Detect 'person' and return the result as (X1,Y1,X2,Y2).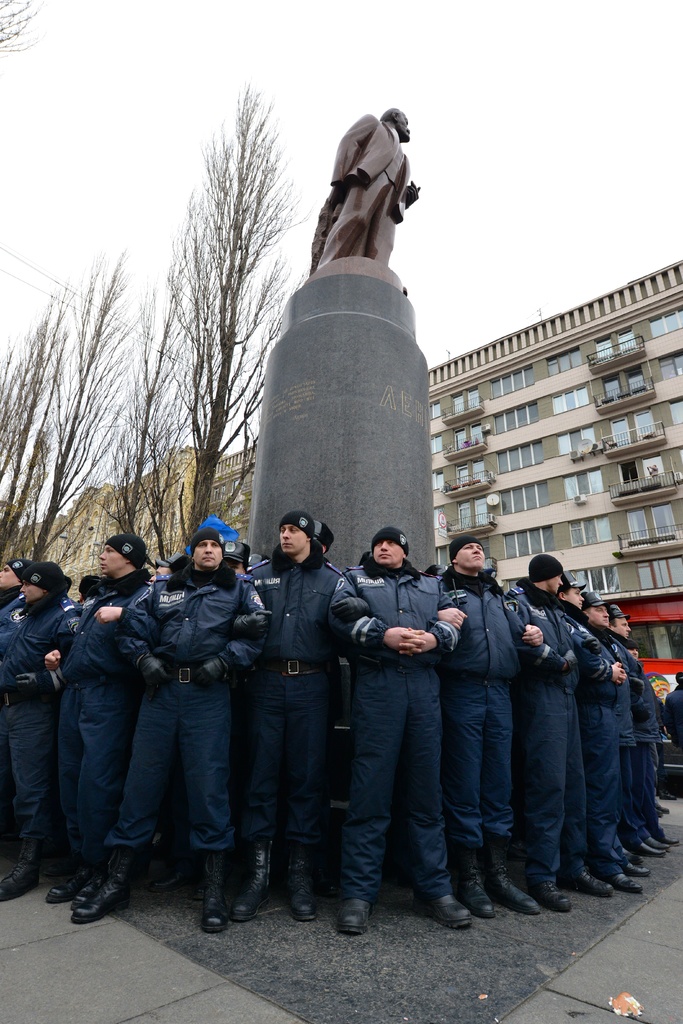
(322,532,482,934).
